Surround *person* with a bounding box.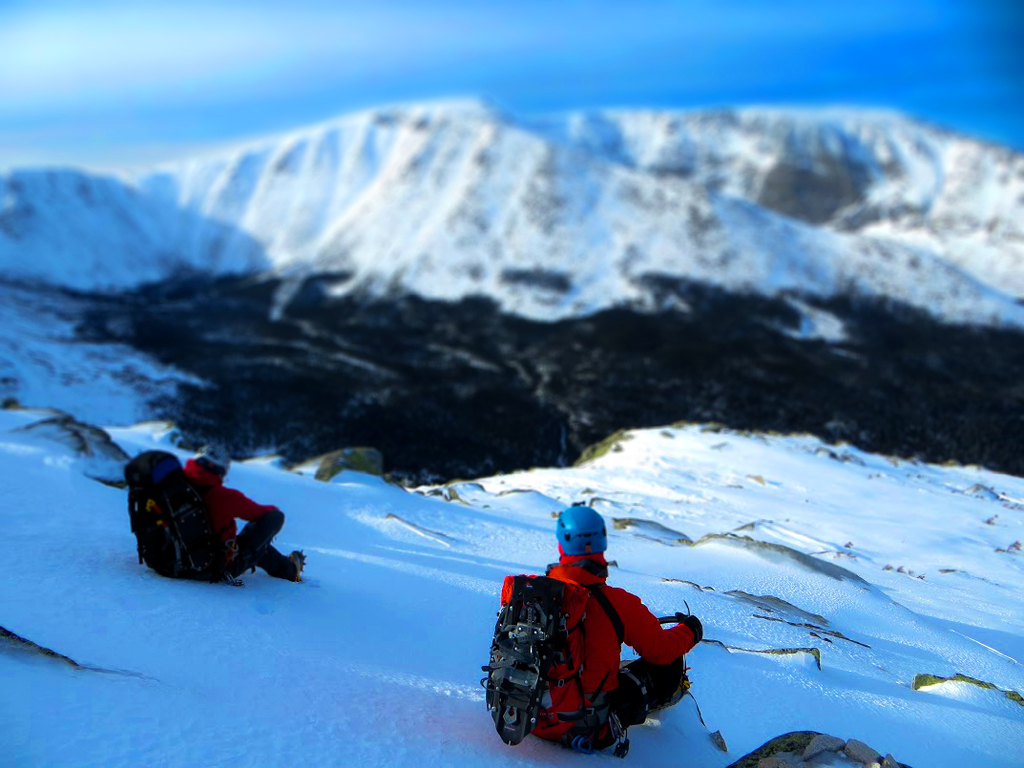
BBox(168, 441, 318, 583).
